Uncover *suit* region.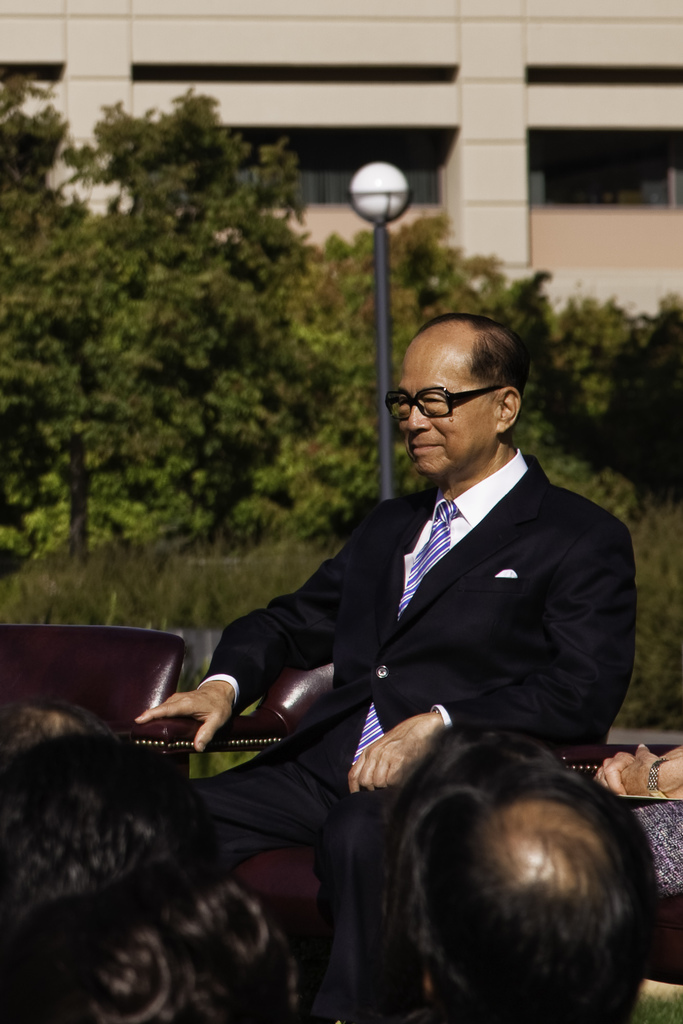
Uncovered: 180/307/611/992.
